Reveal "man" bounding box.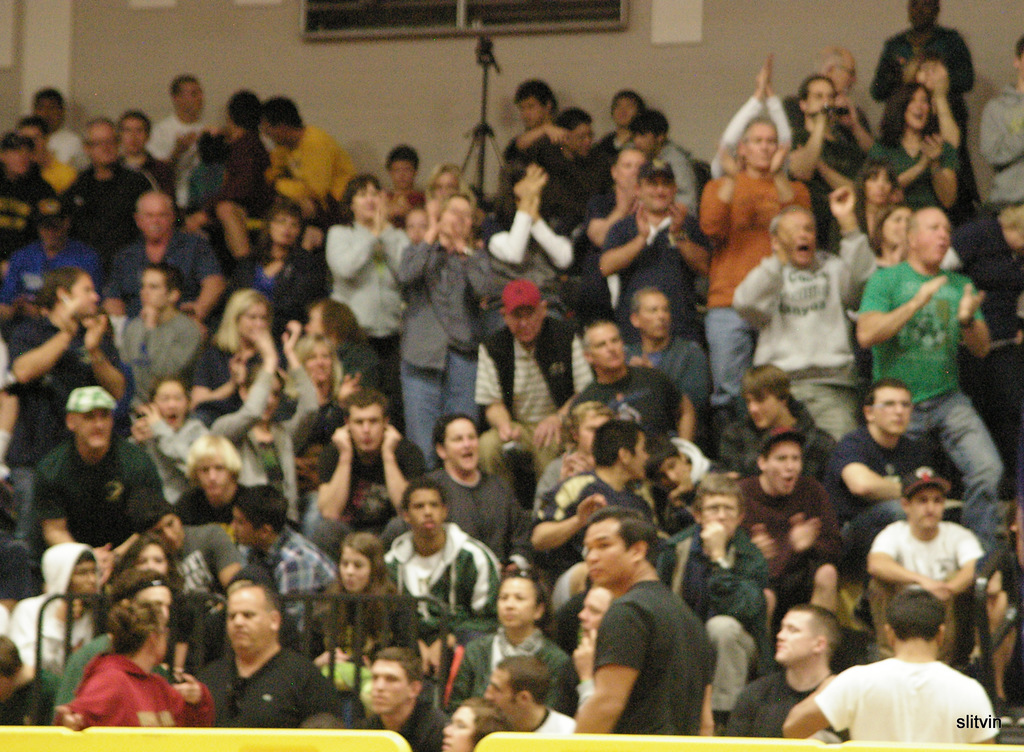
Revealed: x1=618 y1=99 x2=698 y2=223.
